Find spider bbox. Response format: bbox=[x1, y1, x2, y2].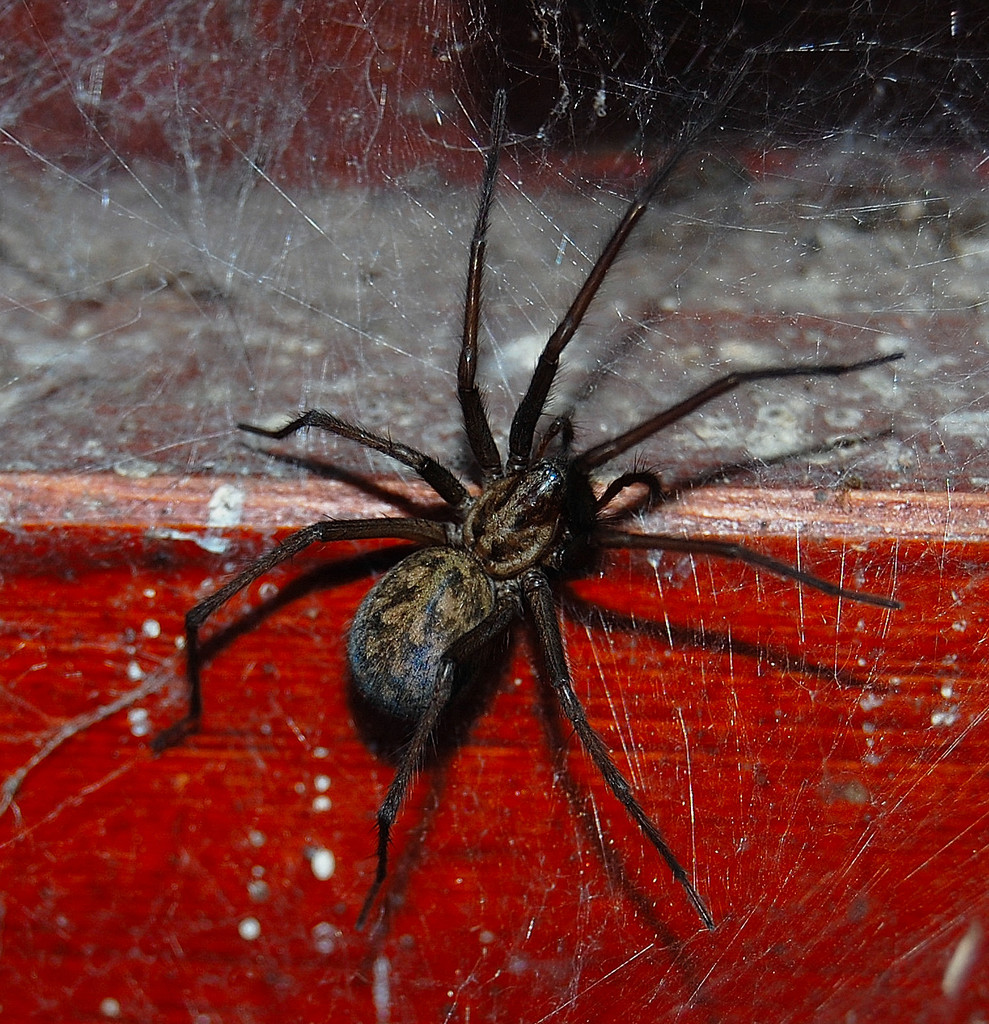
bbox=[142, 49, 903, 935].
